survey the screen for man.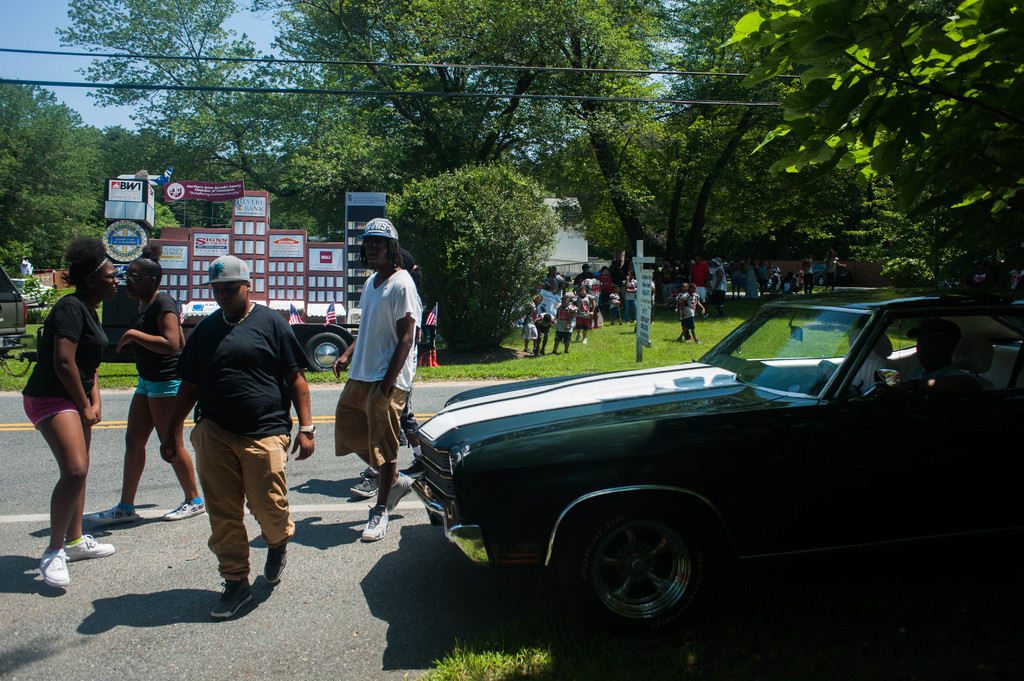
Survey found: x1=14, y1=220, x2=118, y2=573.
